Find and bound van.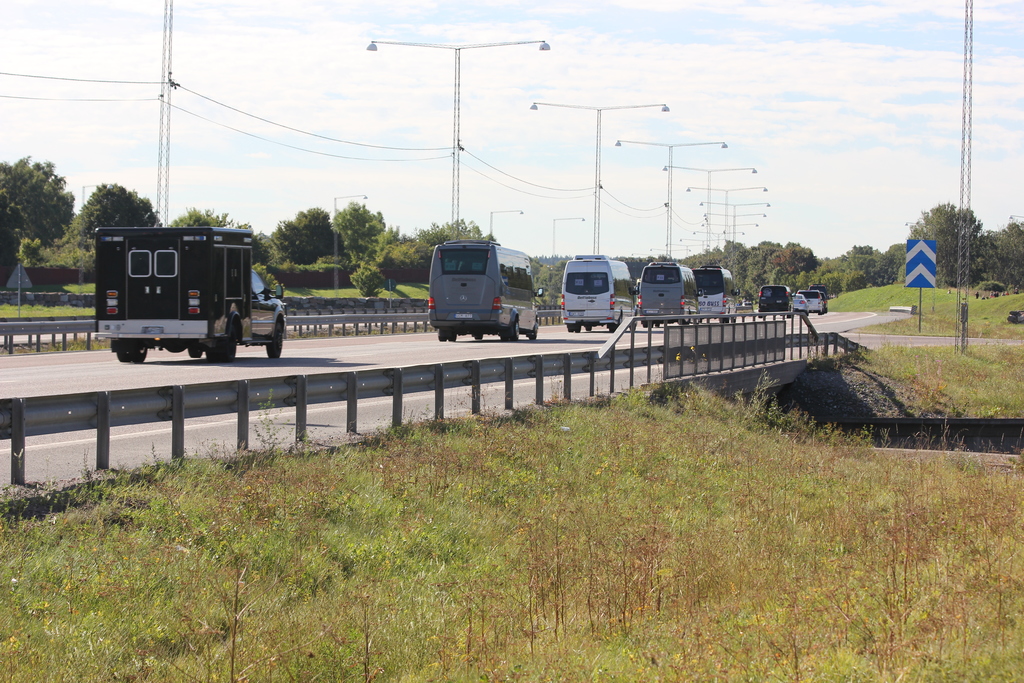
Bound: left=635, top=259, right=703, bottom=328.
